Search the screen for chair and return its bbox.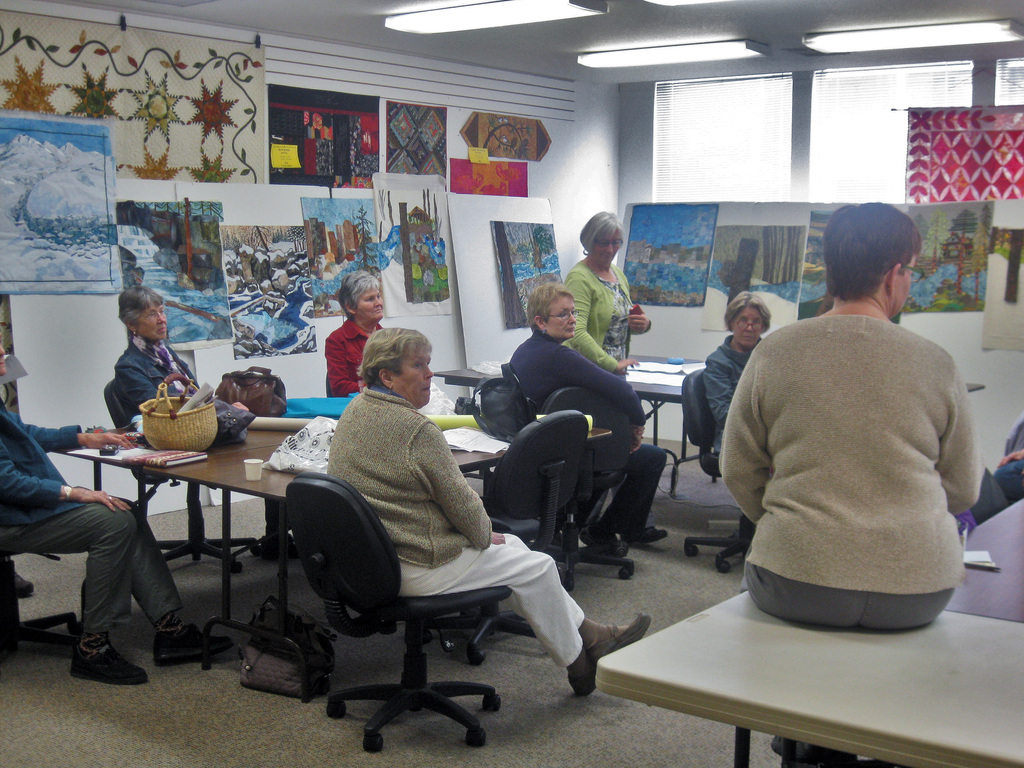
Found: [517,385,640,591].
